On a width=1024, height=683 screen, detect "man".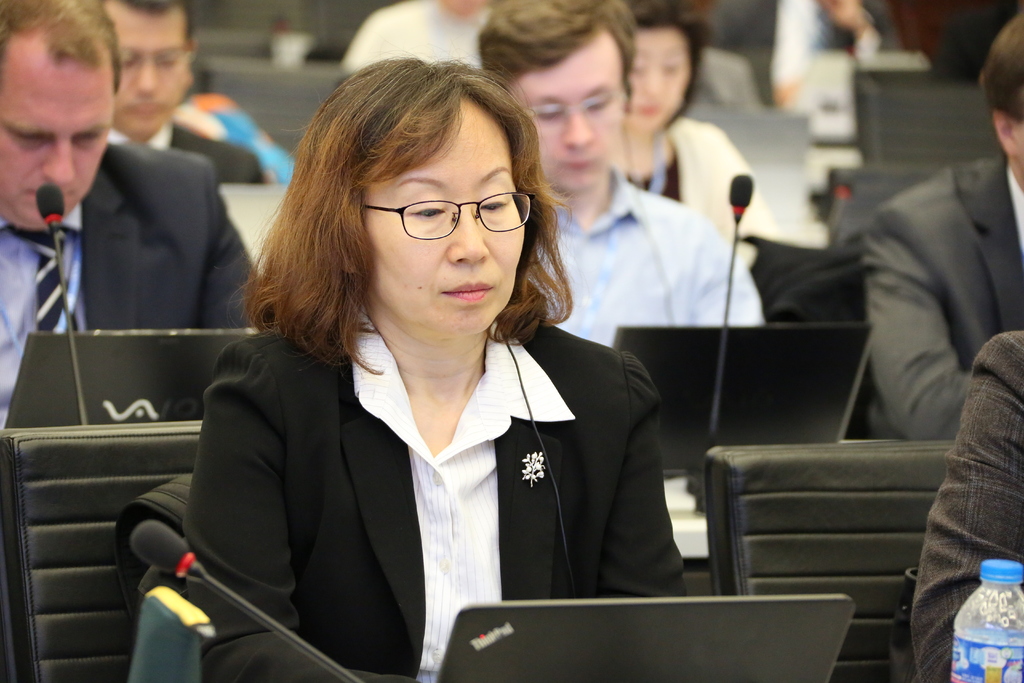
865:10:1023:449.
